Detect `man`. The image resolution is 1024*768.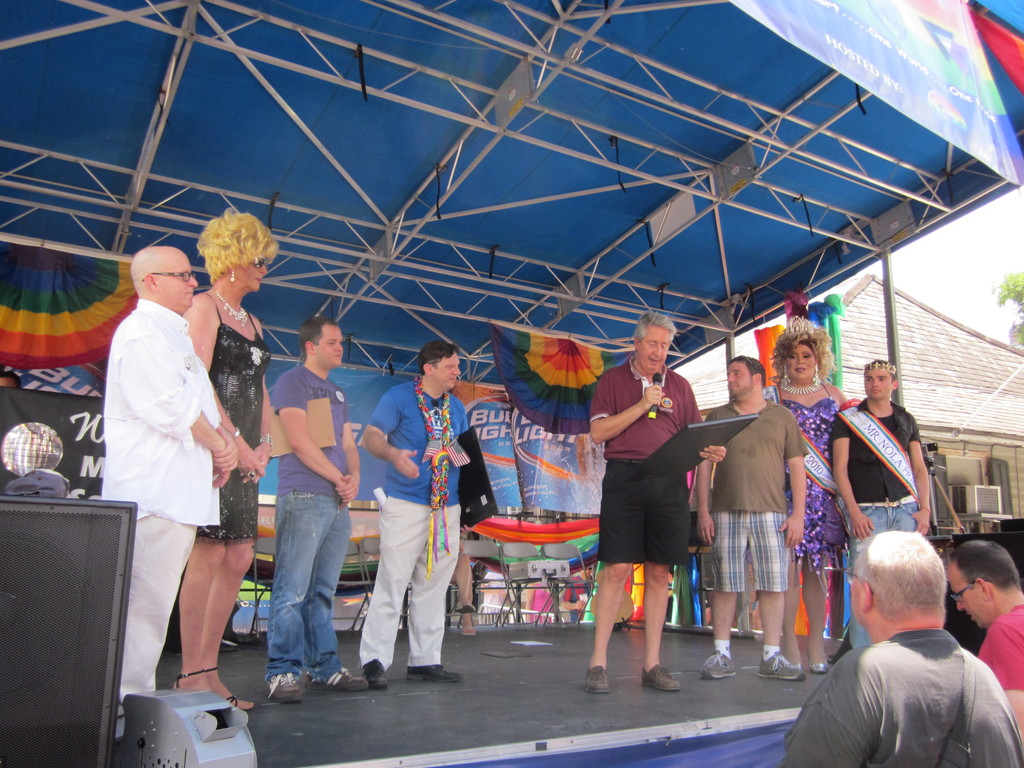
[left=940, top=538, right=1023, bottom=748].
